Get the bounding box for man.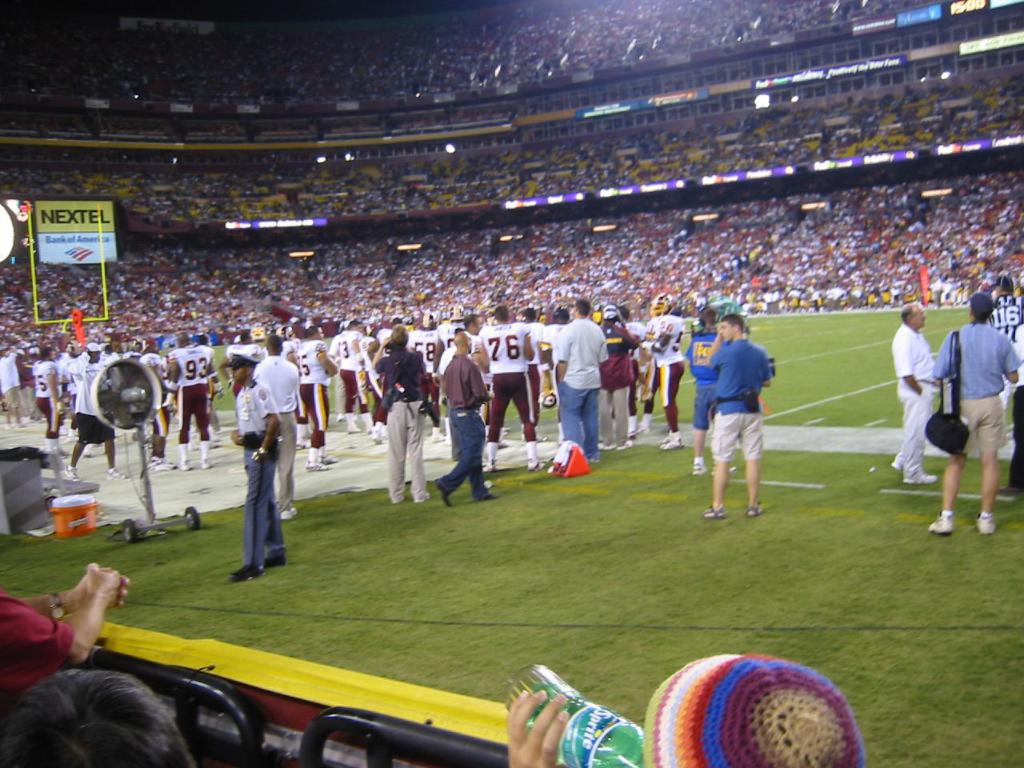
[190,332,218,410].
